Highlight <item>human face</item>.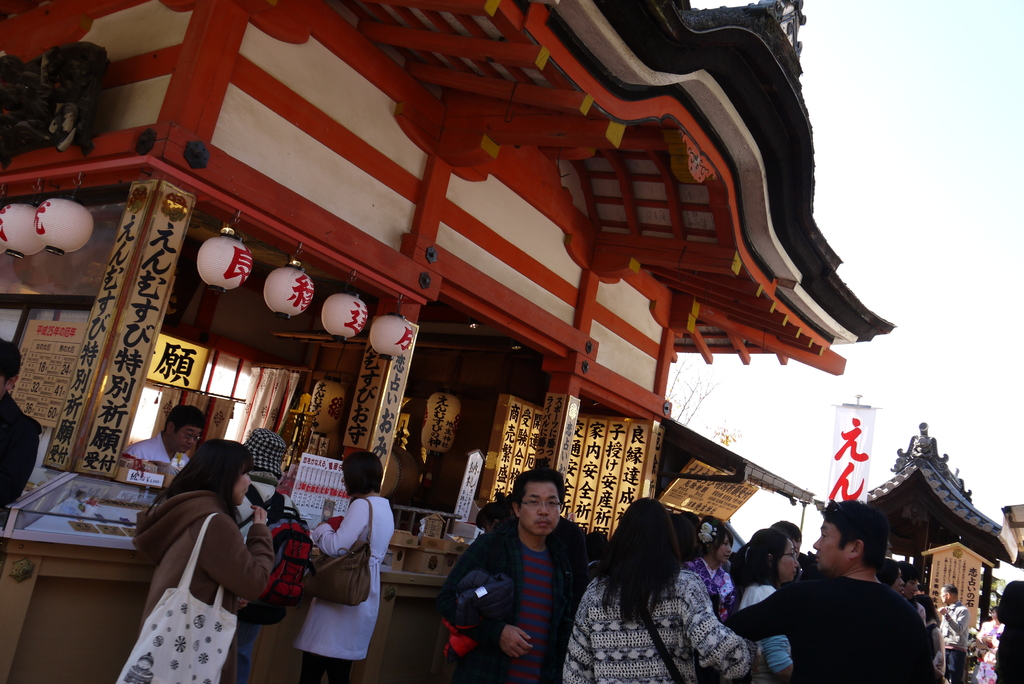
Highlighted region: bbox=(904, 580, 918, 597).
